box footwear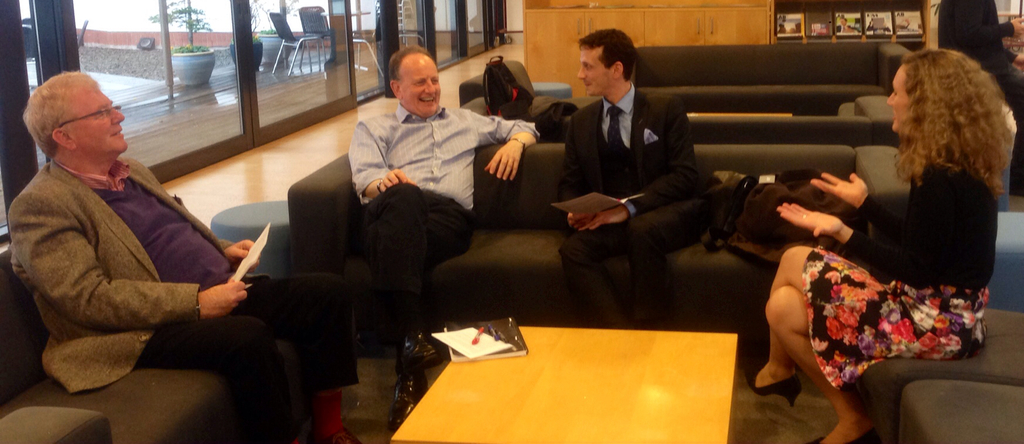
box=[807, 424, 879, 443]
